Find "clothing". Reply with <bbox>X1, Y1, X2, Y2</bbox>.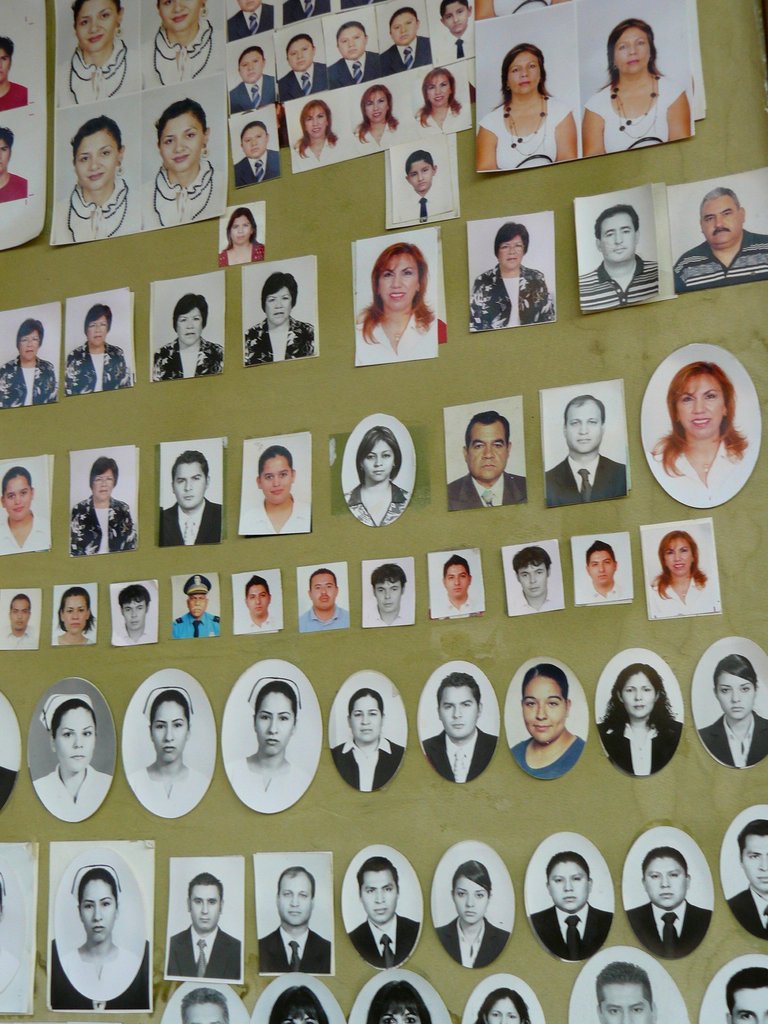
<bbox>726, 885, 767, 940</bbox>.
